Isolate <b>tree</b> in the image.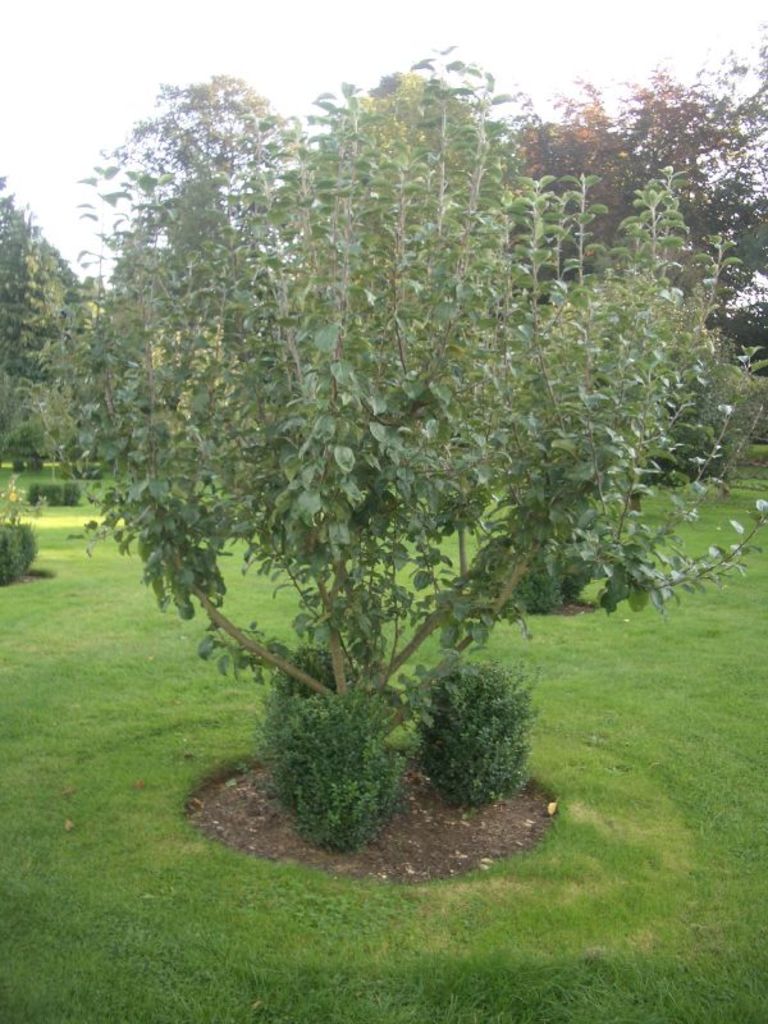
Isolated region: rect(54, 32, 730, 804).
